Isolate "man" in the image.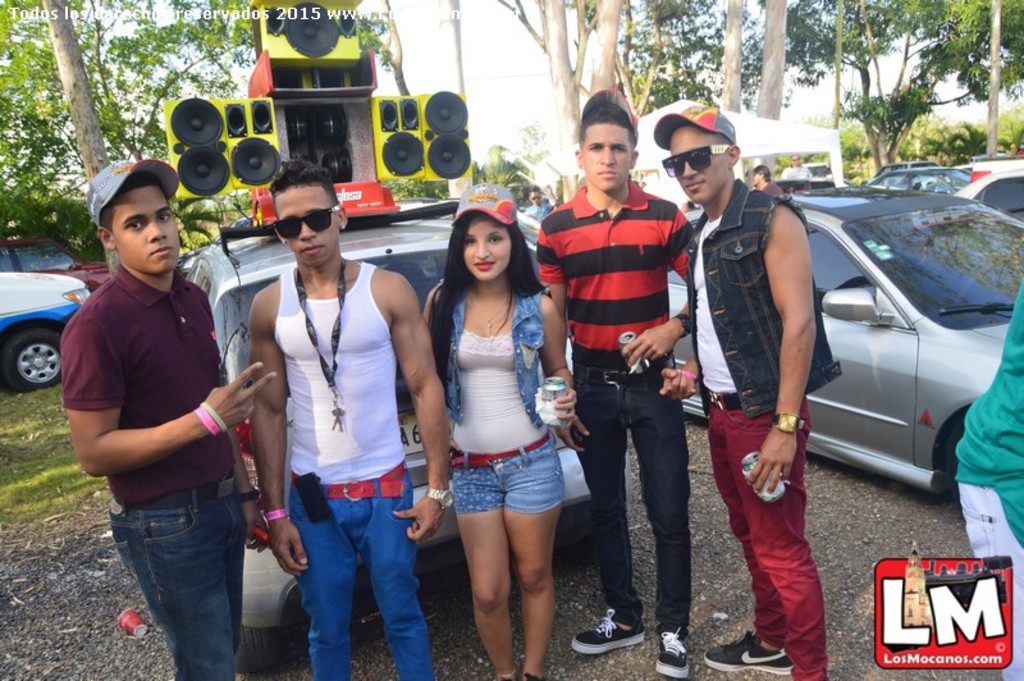
Isolated region: l=521, t=184, r=553, b=224.
